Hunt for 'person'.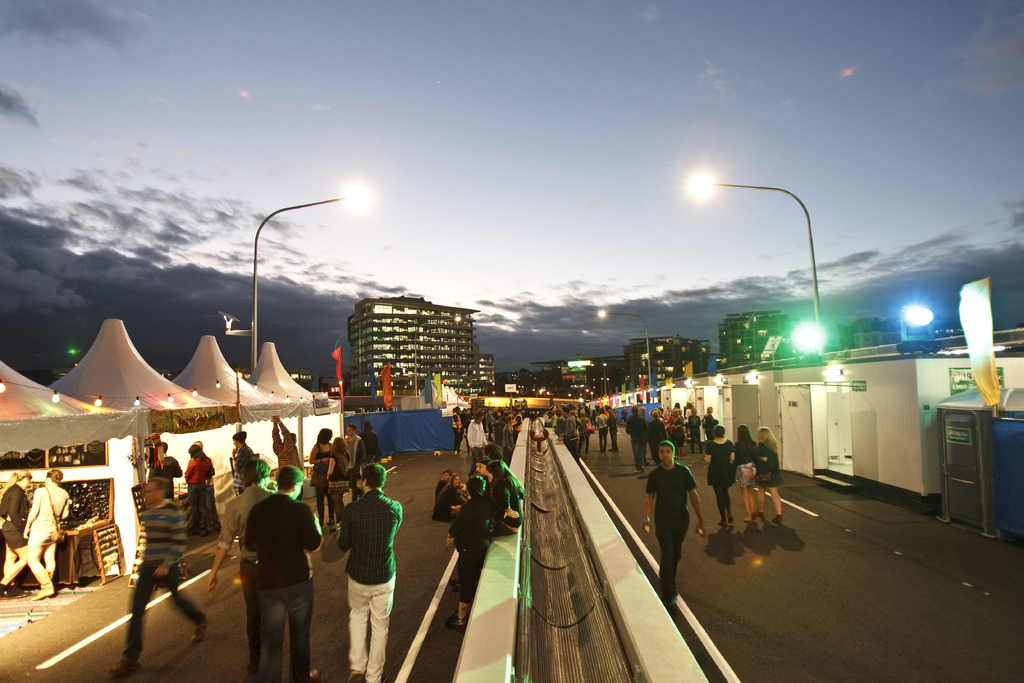
Hunted down at Rect(707, 426, 735, 526).
